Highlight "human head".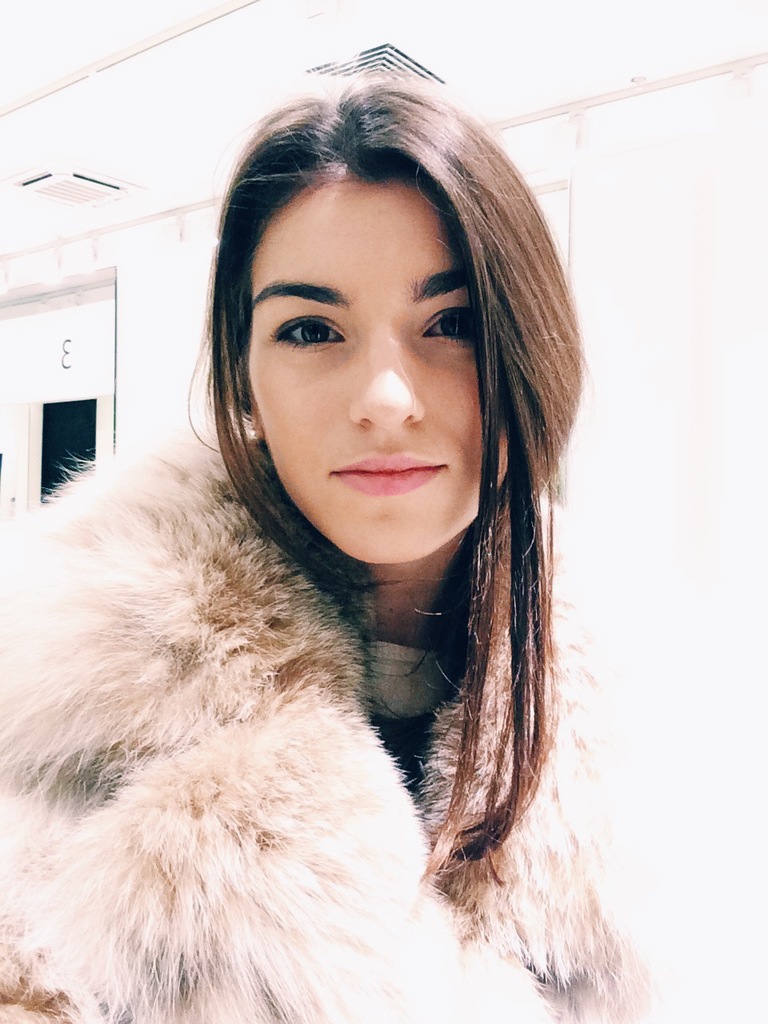
Highlighted region: select_region(203, 62, 526, 575).
